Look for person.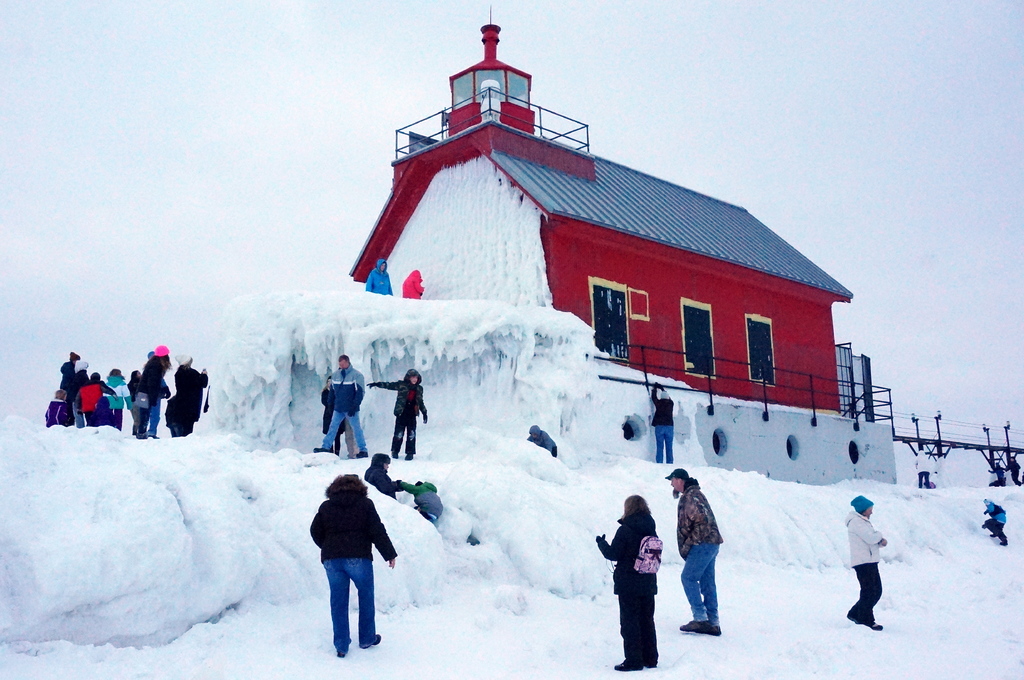
Found: select_region(401, 269, 425, 299).
